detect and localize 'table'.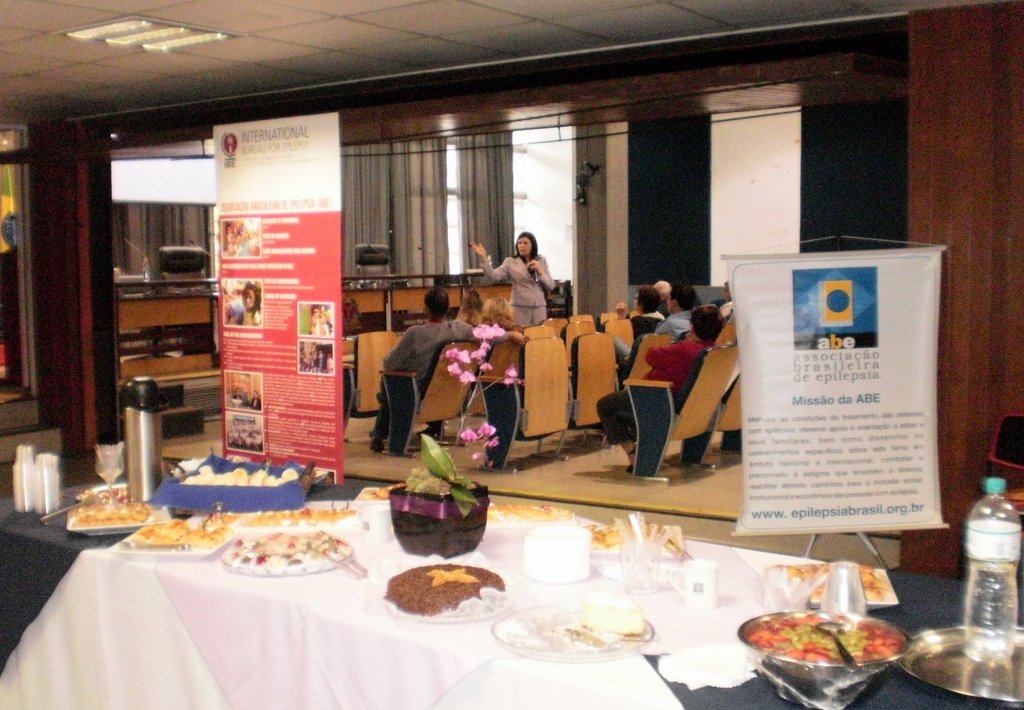
Localized at pyautogui.locateOnScreen(115, 271, 513, 381).
